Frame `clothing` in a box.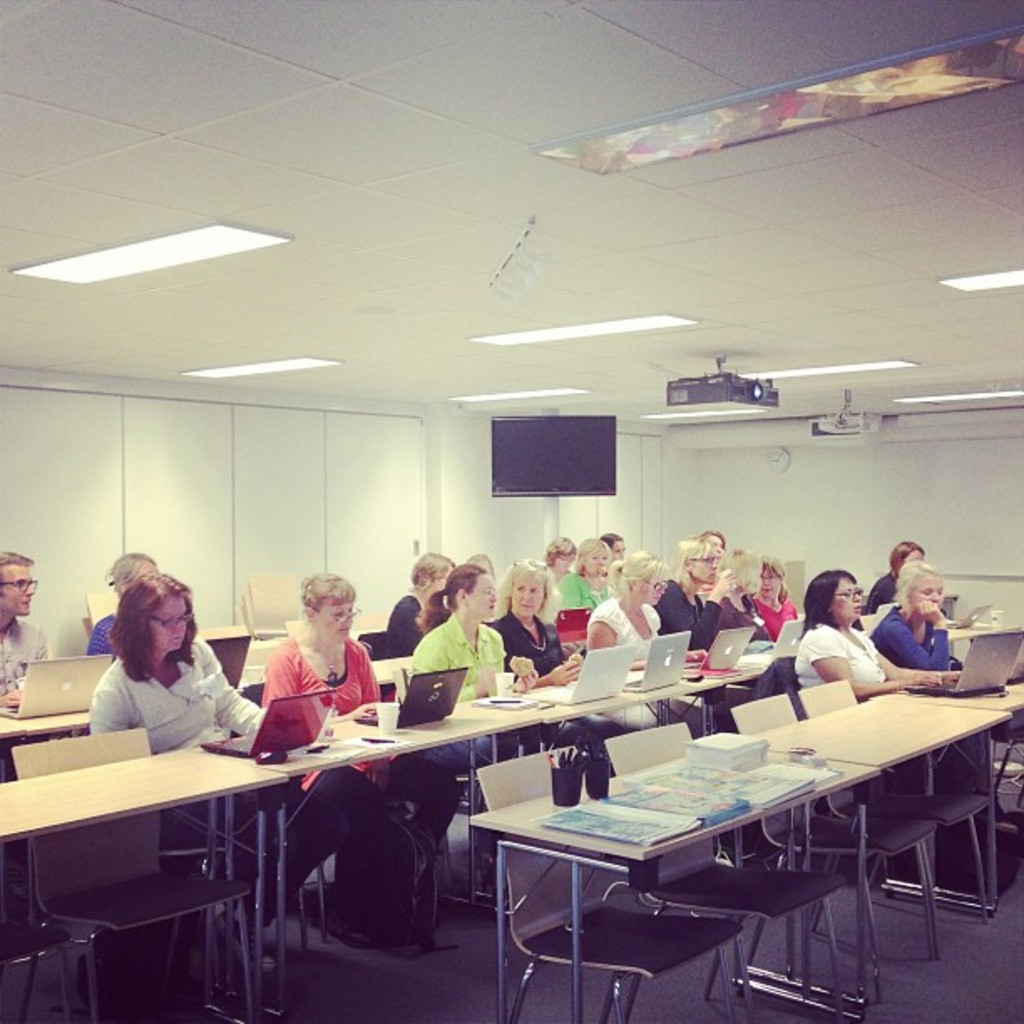
243:627:366:765.
